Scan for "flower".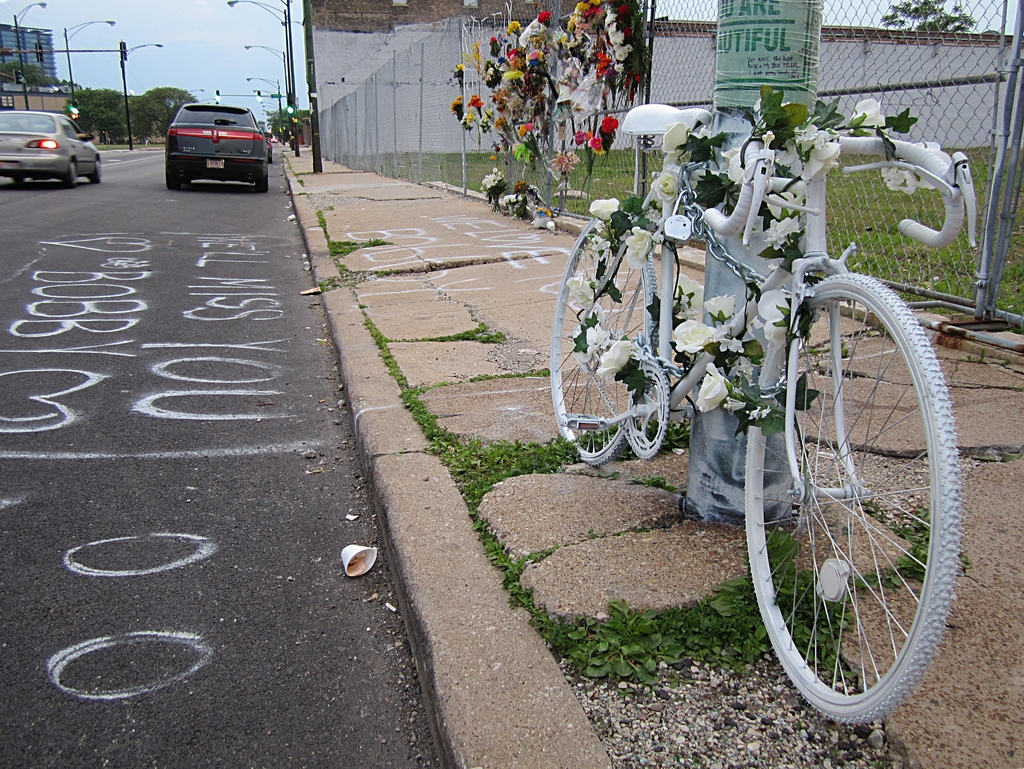
Scan result: bbox=[769, 136, 840, 177].
